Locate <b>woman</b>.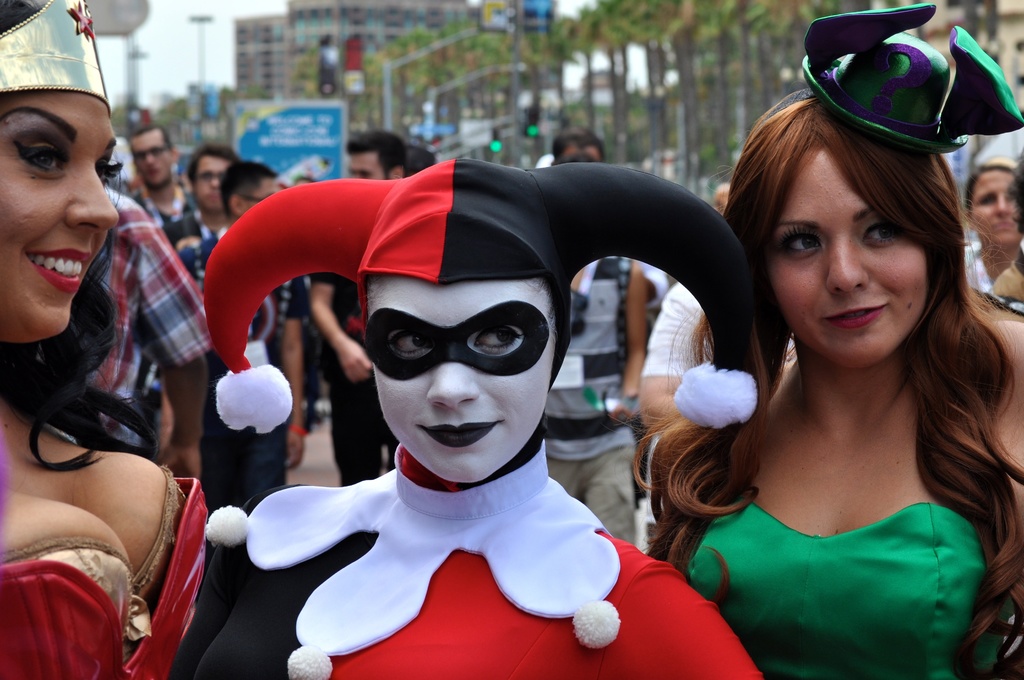
Bounding box: {"x1": 644, "y1": 81, "x2": 1023, "y2": 679}.
